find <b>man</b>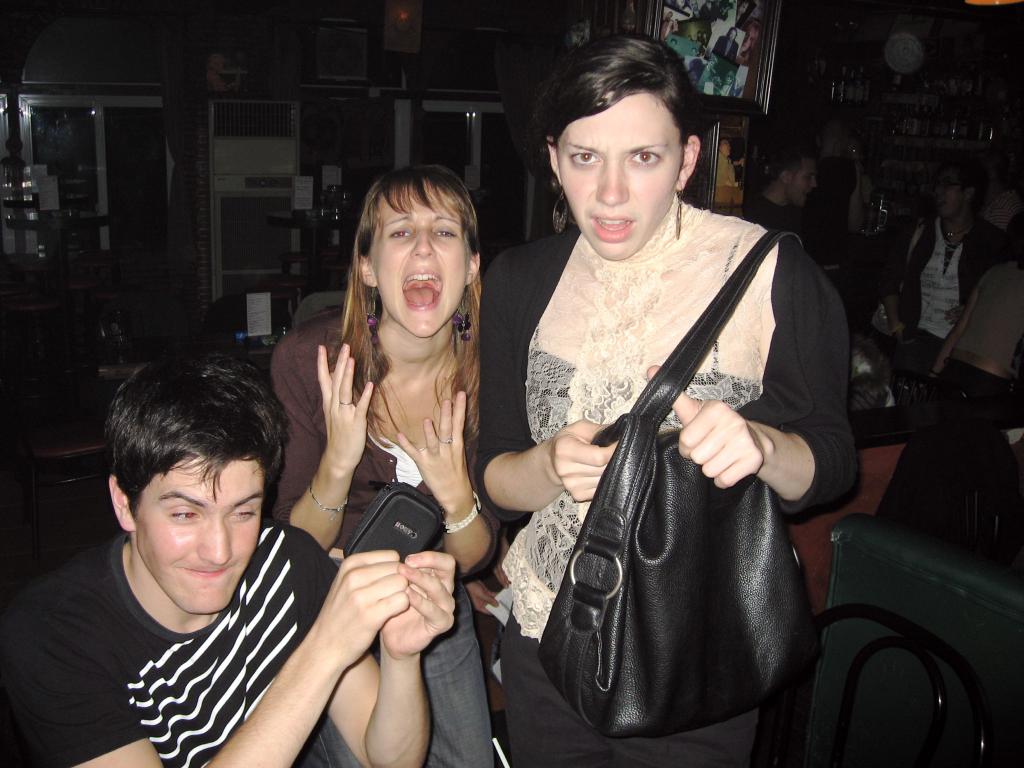
(710, 26, 742, 63)
